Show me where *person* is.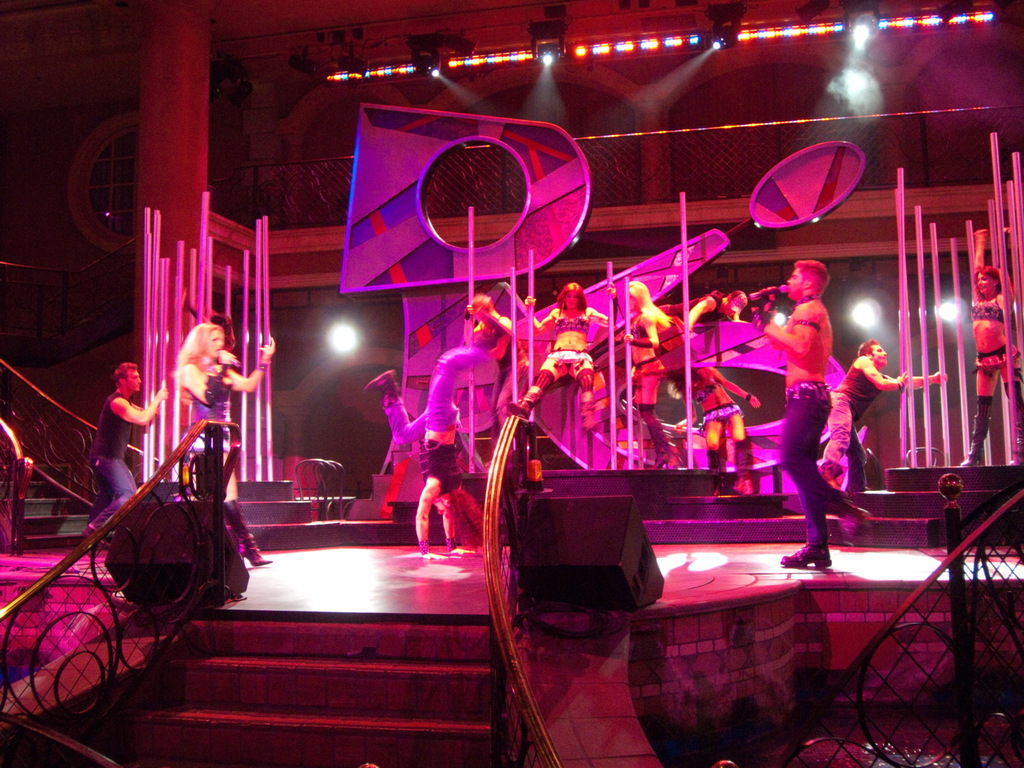
*person* is at left=604, top=280, right=673, bottom=468.
